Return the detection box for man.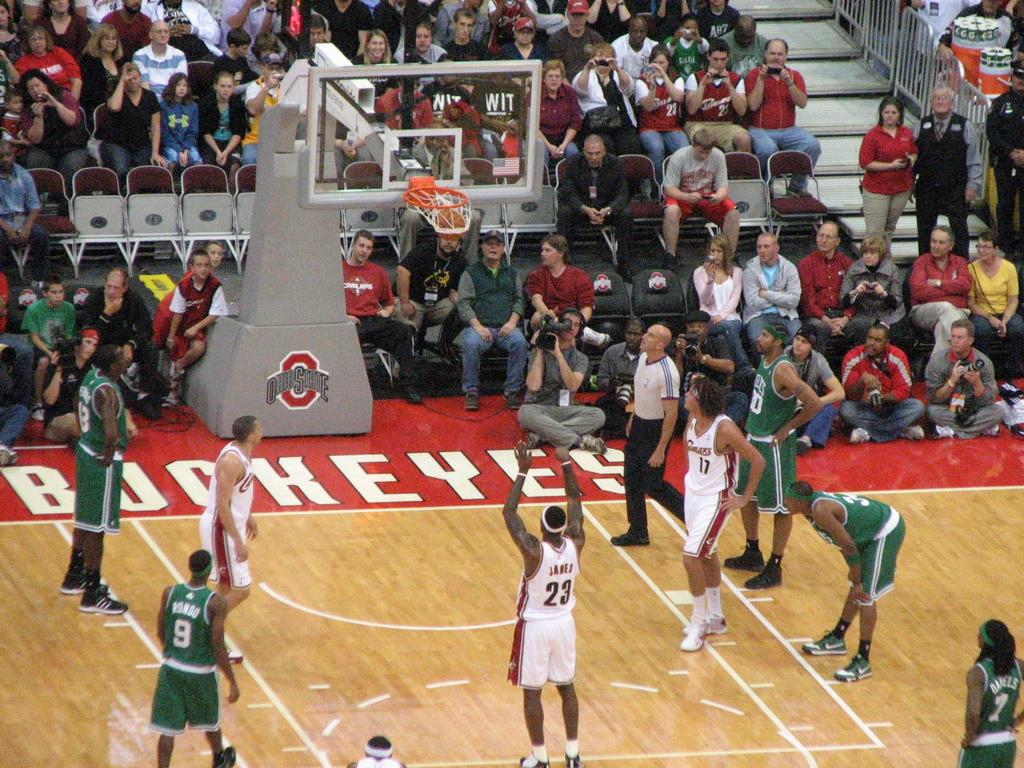
select_region(57, 343, 130, 618).
